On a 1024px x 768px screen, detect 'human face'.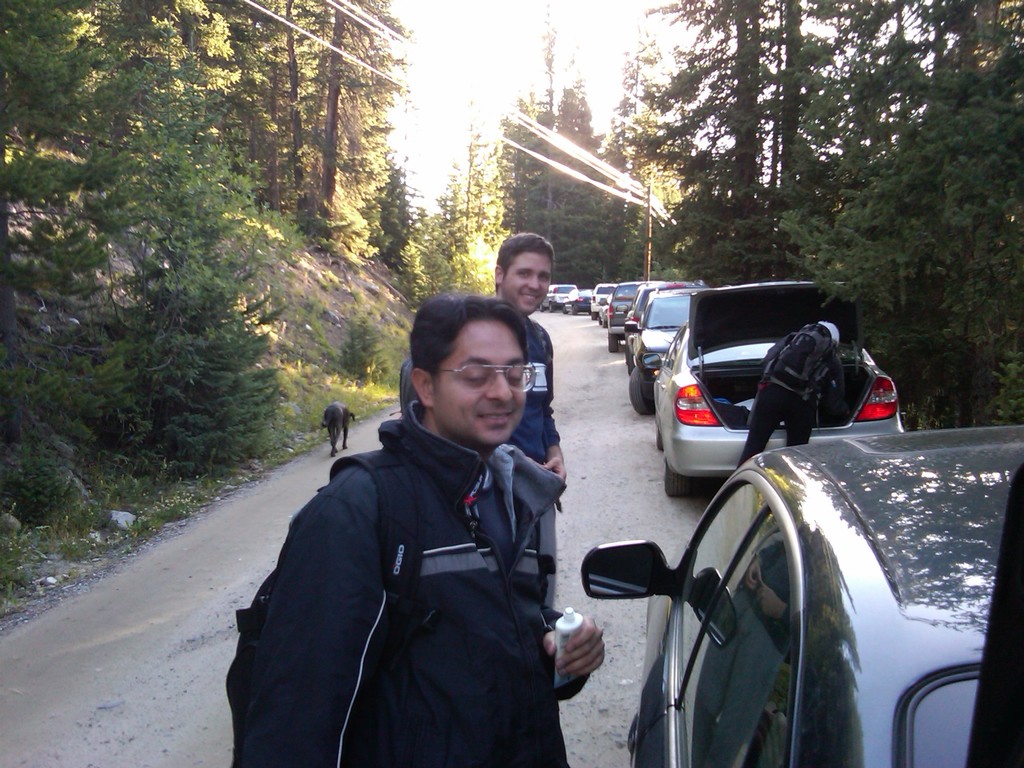
BBox(436, 323, 532, 447).
